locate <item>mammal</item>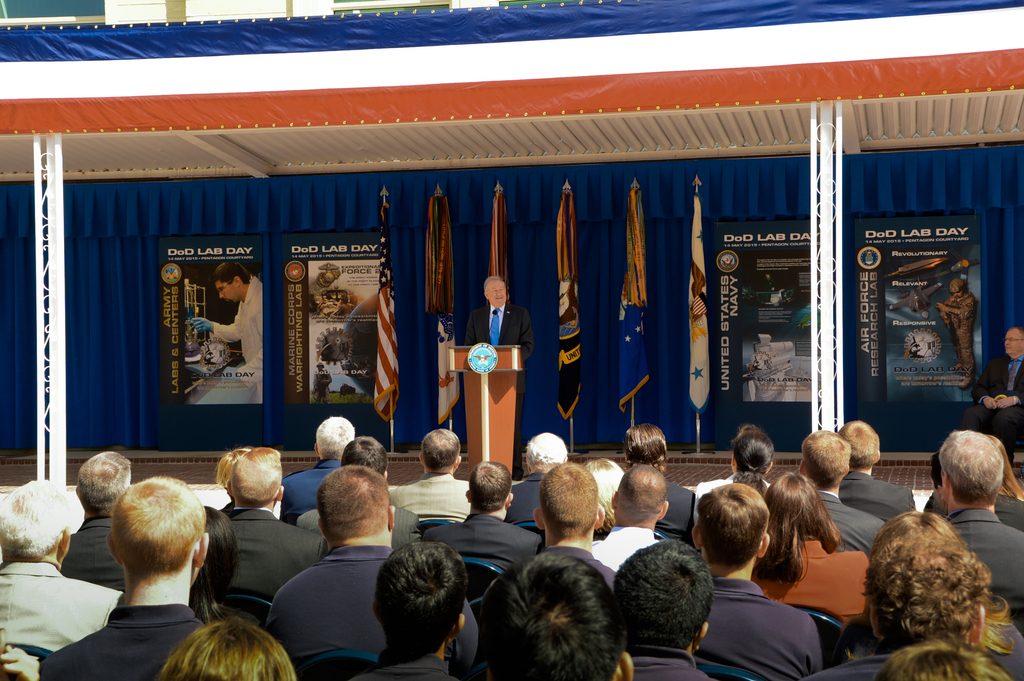
x1=348, y1=540, x2=465, y2=680
